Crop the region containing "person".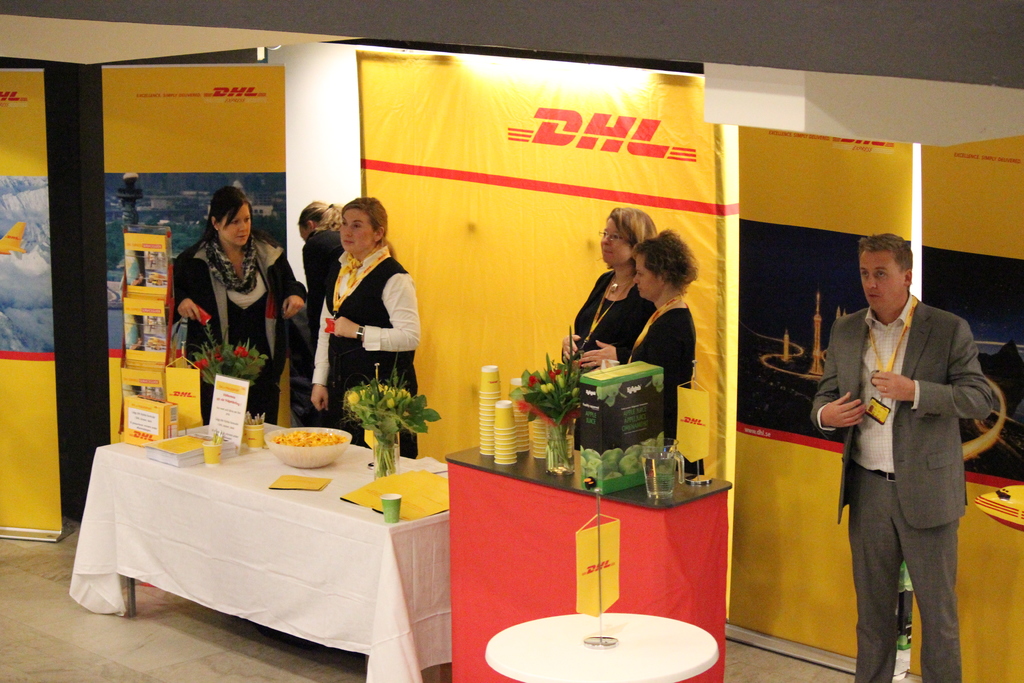
Crop region: {"x1": 809, "y1": 235, "x2": 993, "y2": 682}.
